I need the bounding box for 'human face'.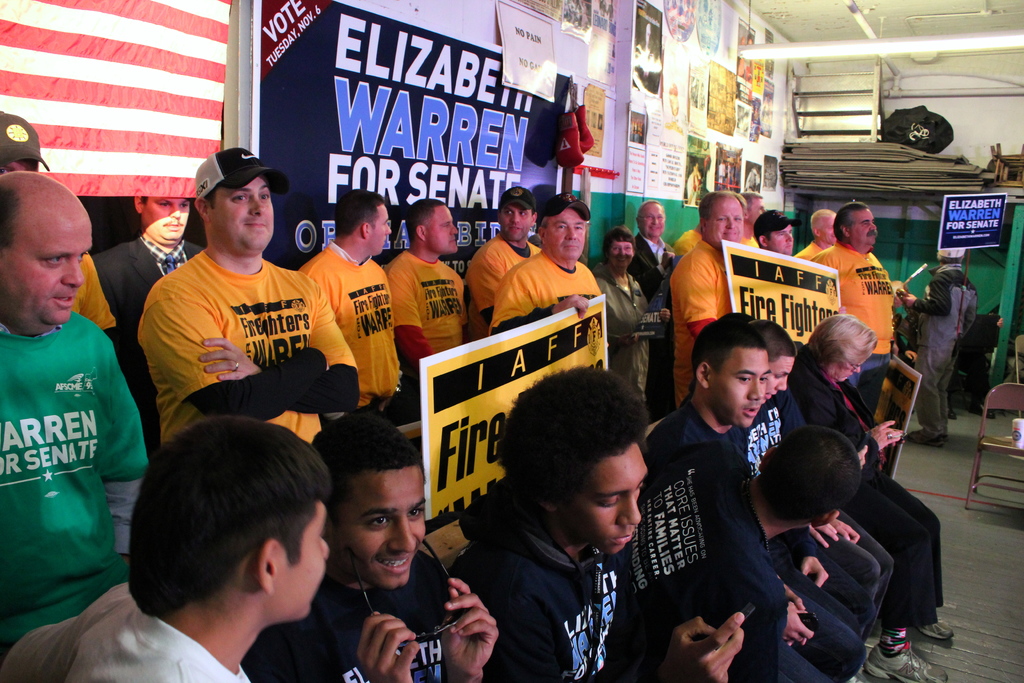
Here it is: crop(346, 470, 429, 590).
